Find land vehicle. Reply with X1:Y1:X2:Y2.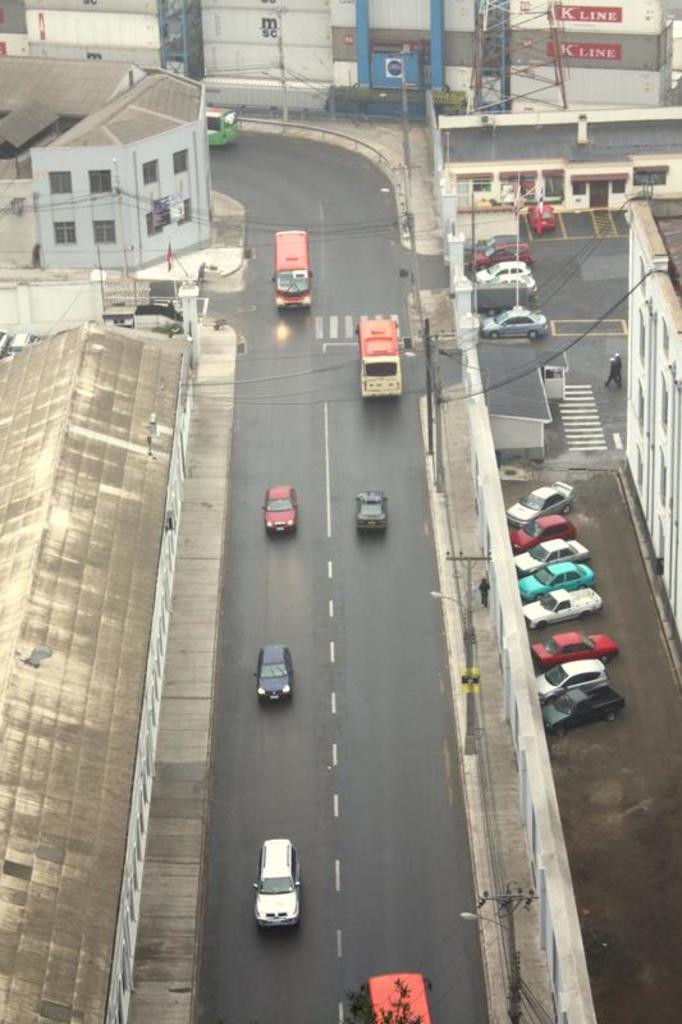
203:105:241:146.
